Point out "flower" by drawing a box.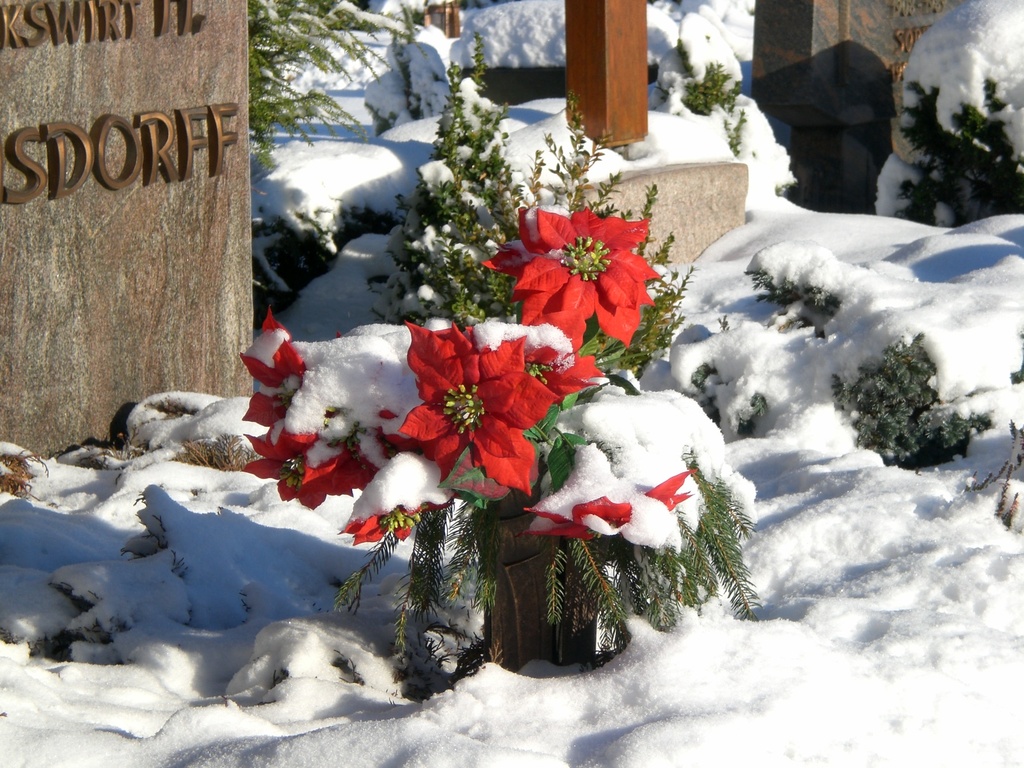
503 202 672 338.
